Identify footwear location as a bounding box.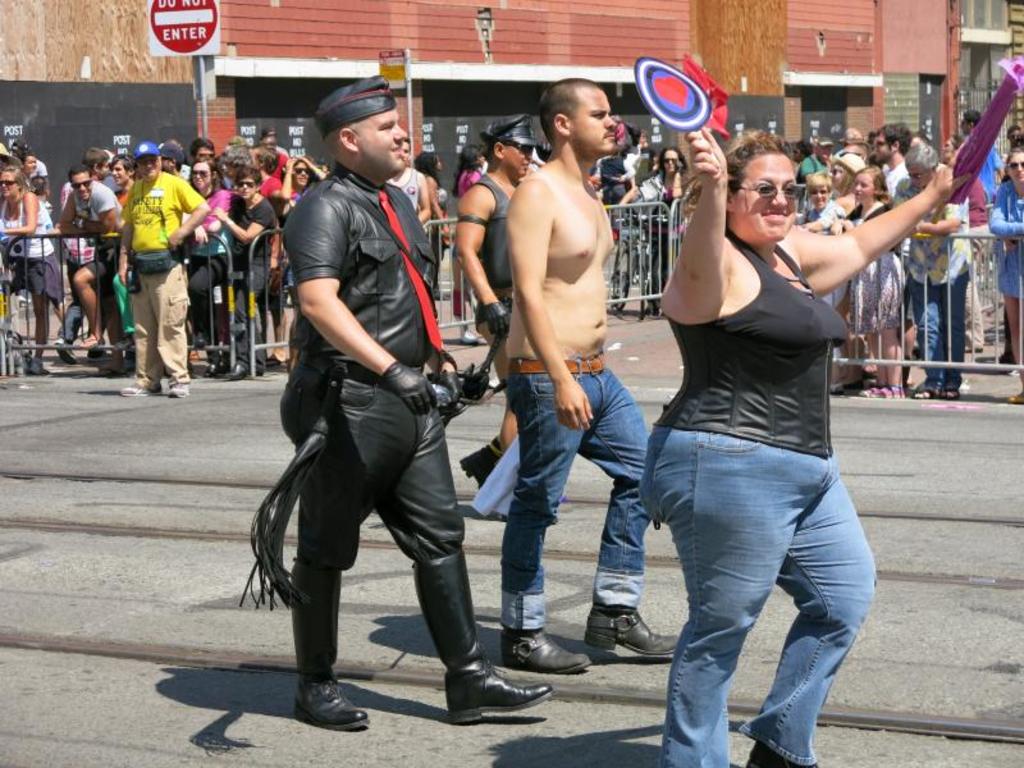
434:658:539:732.
